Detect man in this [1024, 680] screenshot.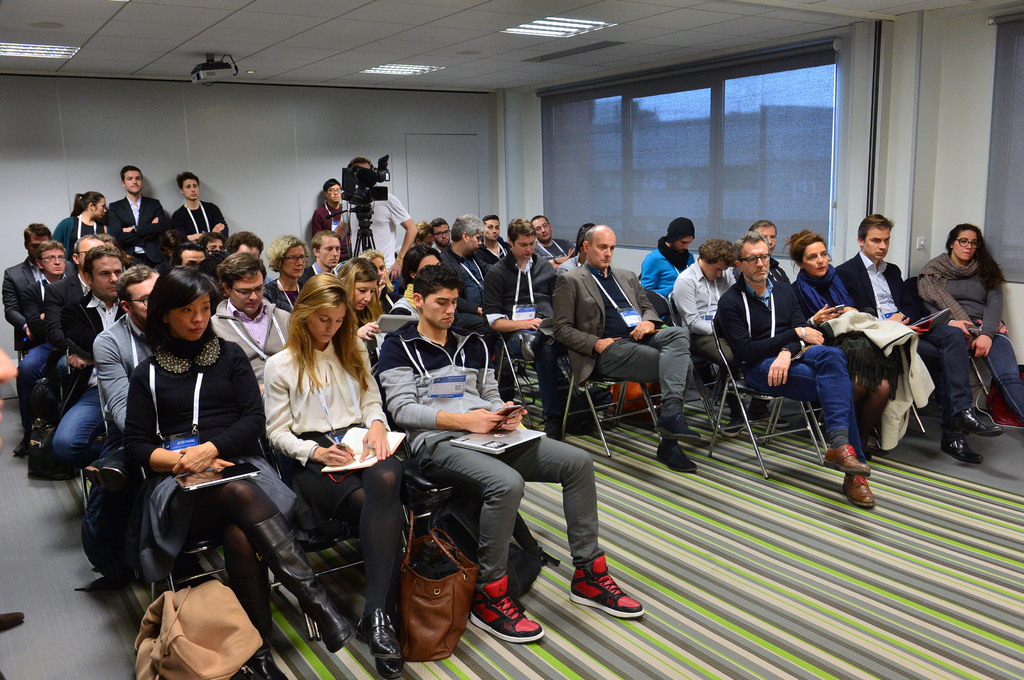
Detection: select_region(301, 225, 355, 280).
